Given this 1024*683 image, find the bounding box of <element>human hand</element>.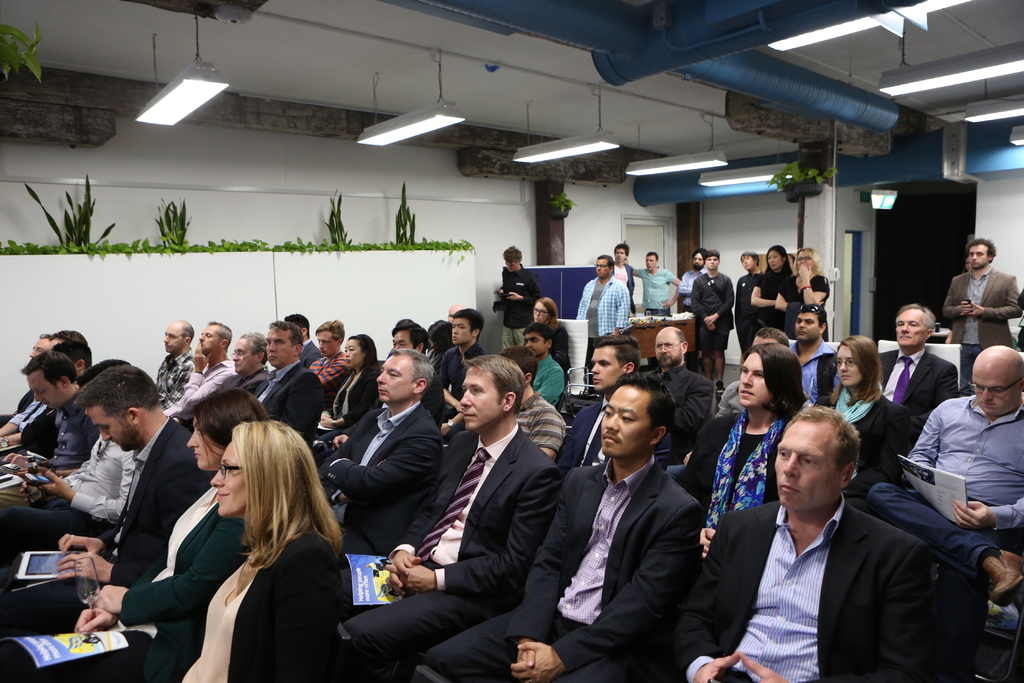
crop(386, 564, 433, 594).
